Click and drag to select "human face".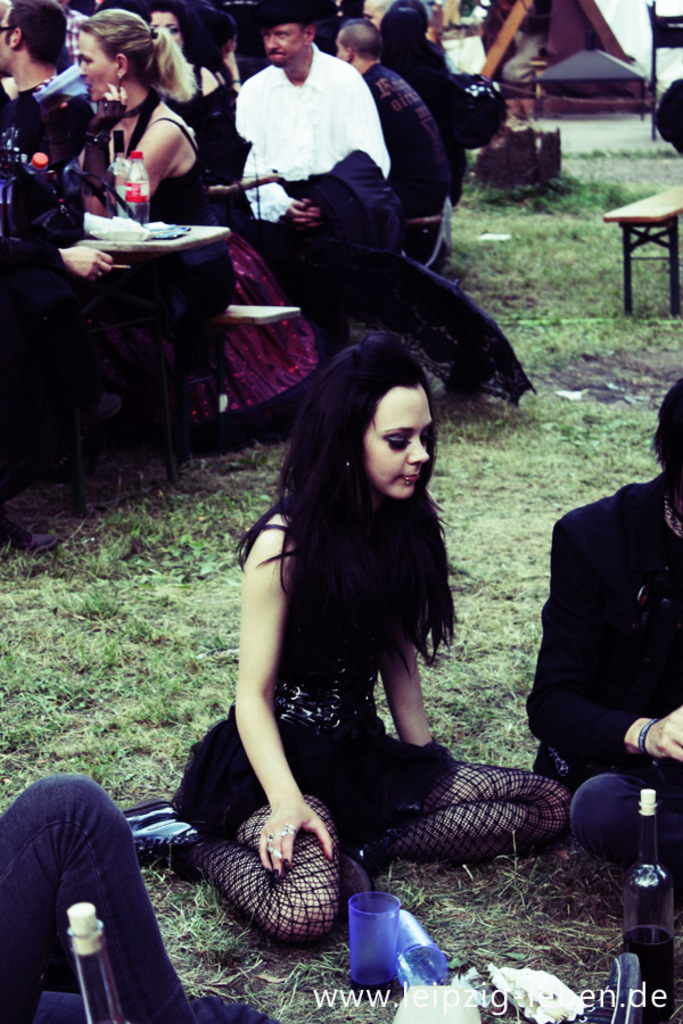
Selection: {"x1": 261, "y1": 25, "x2": 299, "y2": 65}.
